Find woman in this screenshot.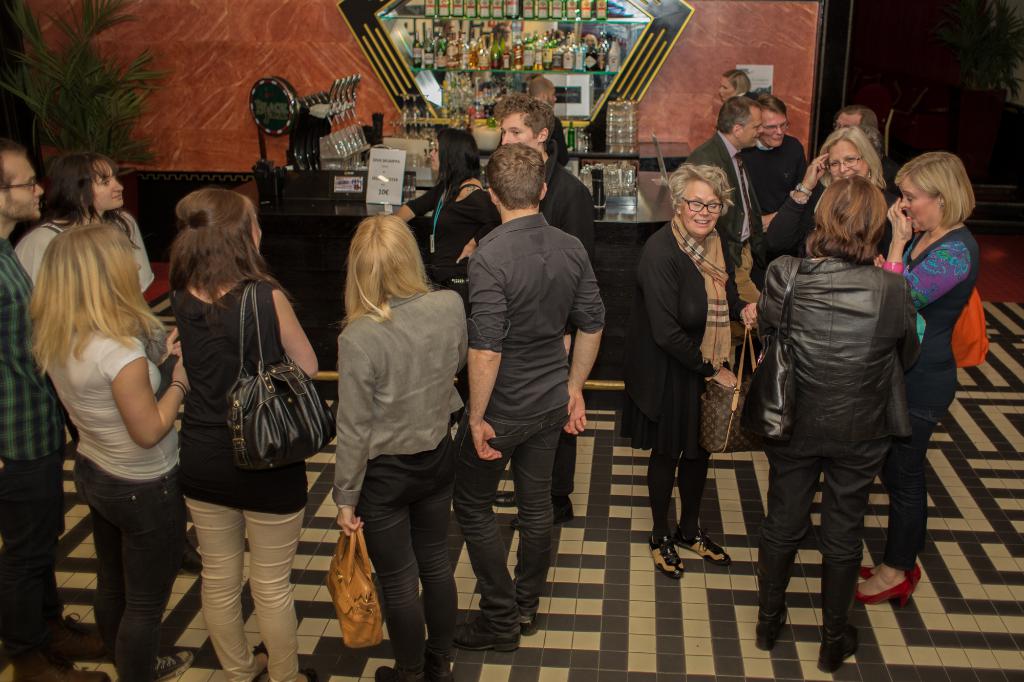
The bounding box for woman is pyautogui.locateOnScreen(17, 220, 192, 681).
